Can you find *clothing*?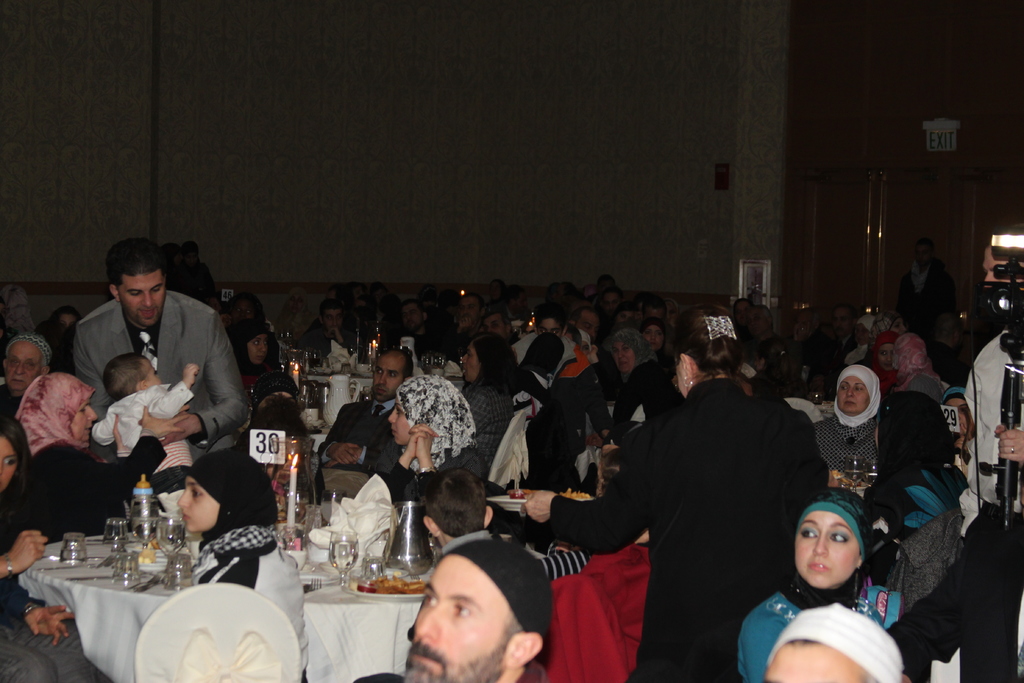
Yes, bounding box: [x1=725, y1=575, x2=874, y2=682].
